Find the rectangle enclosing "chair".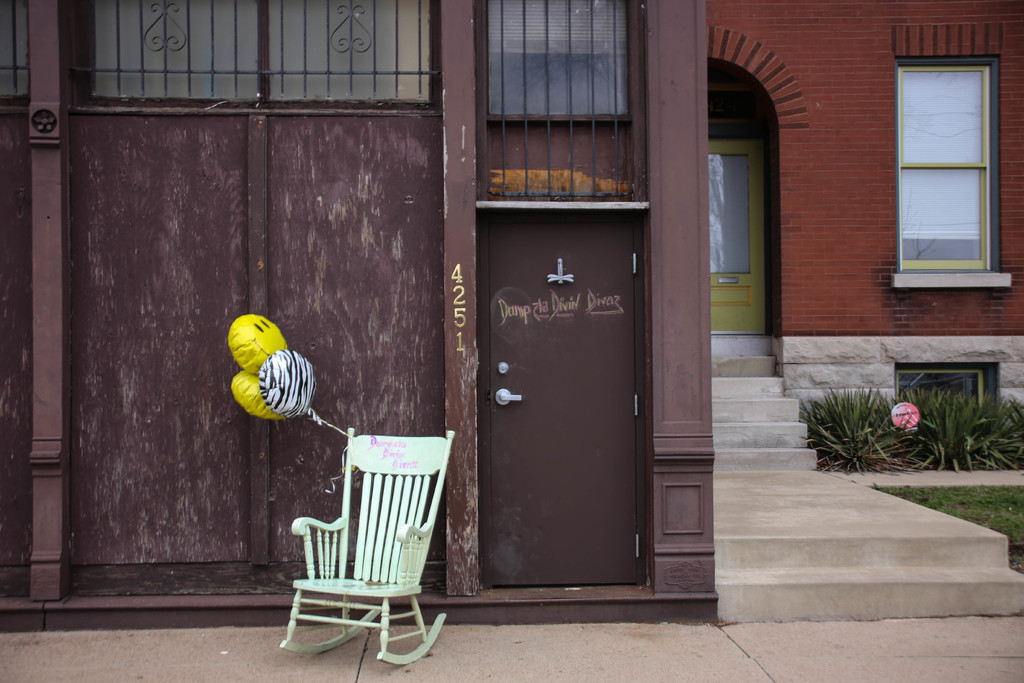
(left=267, top=432, right=456, bottom=682).
